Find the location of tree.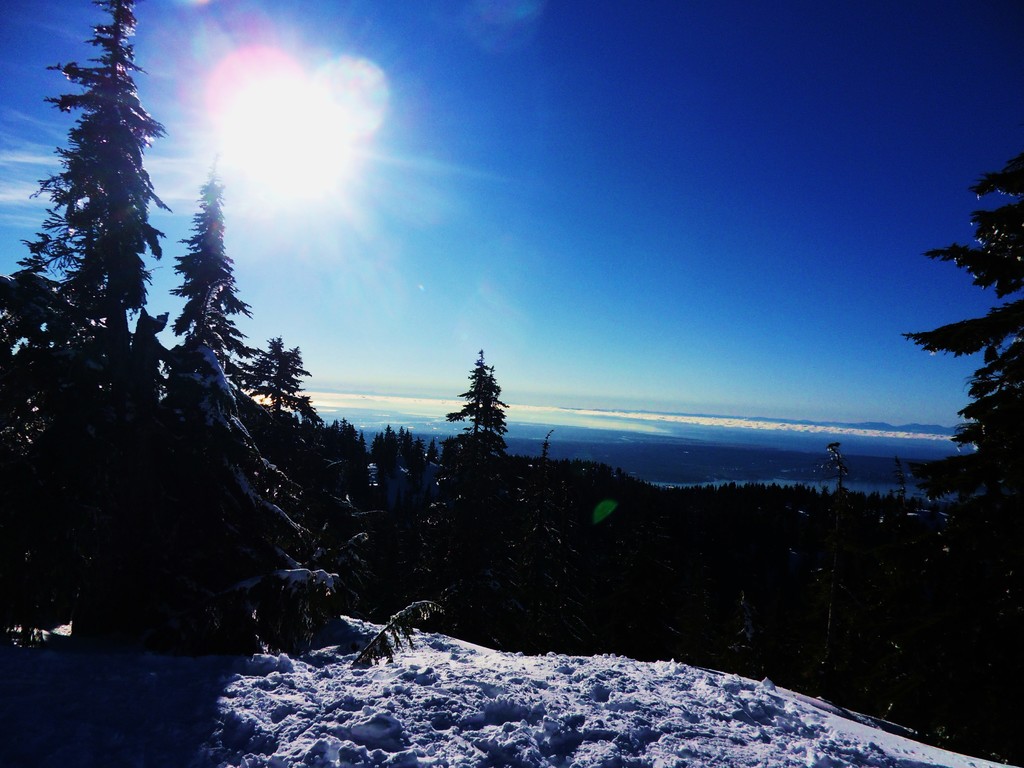
Location: crop(451, 346, 524, 473).
